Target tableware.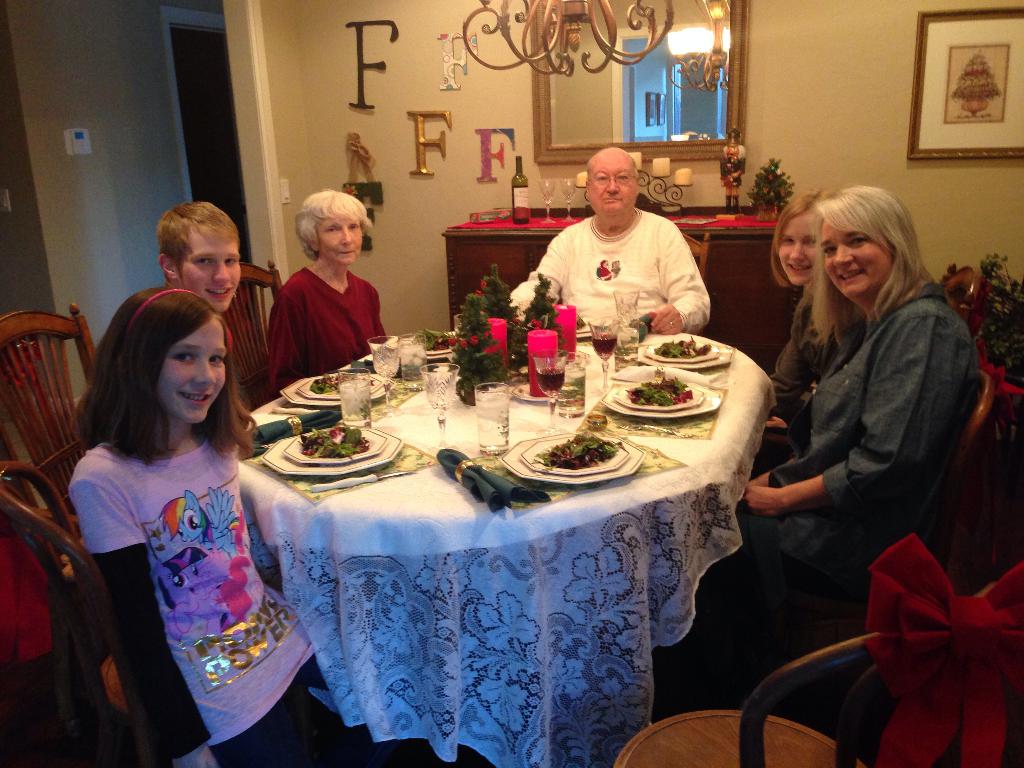
Target region: rect(645, 344, 733, 371).
